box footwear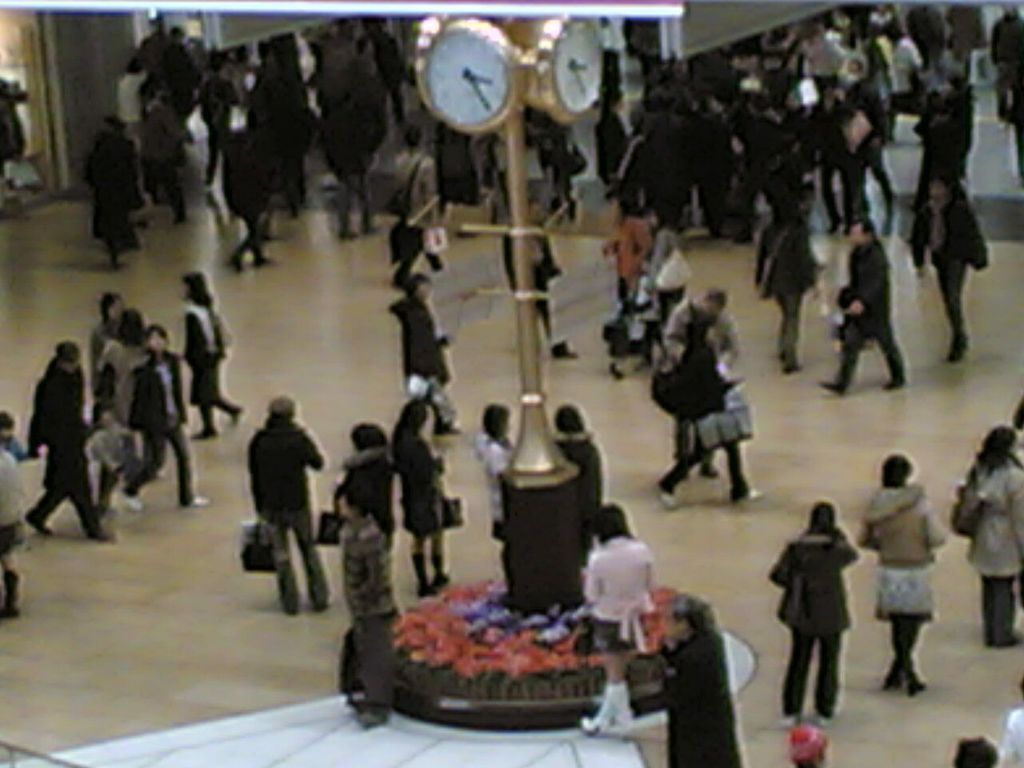
bbox=[822, 382, 842, 398]
